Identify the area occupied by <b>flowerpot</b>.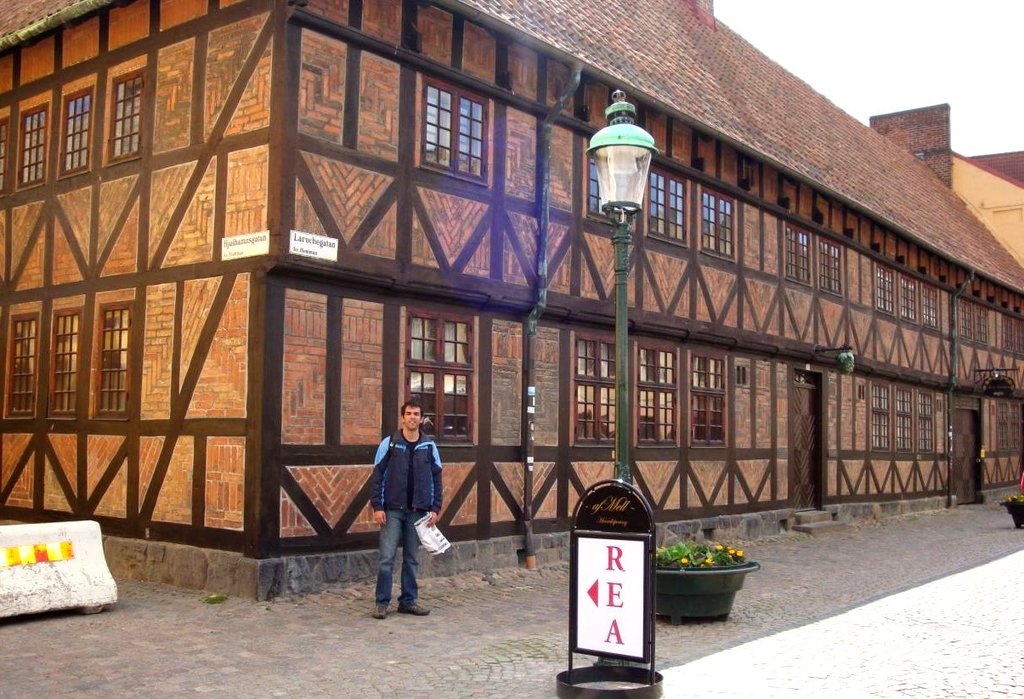
Area: 1004/497/1023/528.
